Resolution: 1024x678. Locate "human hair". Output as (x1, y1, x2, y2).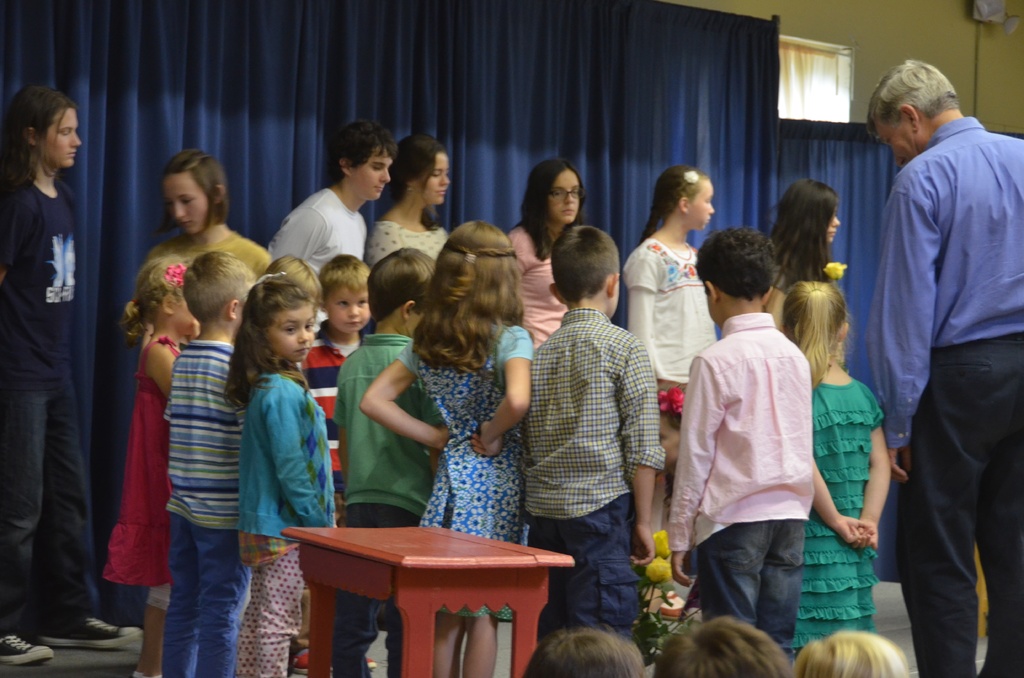
(184, 248, 259, 323).
